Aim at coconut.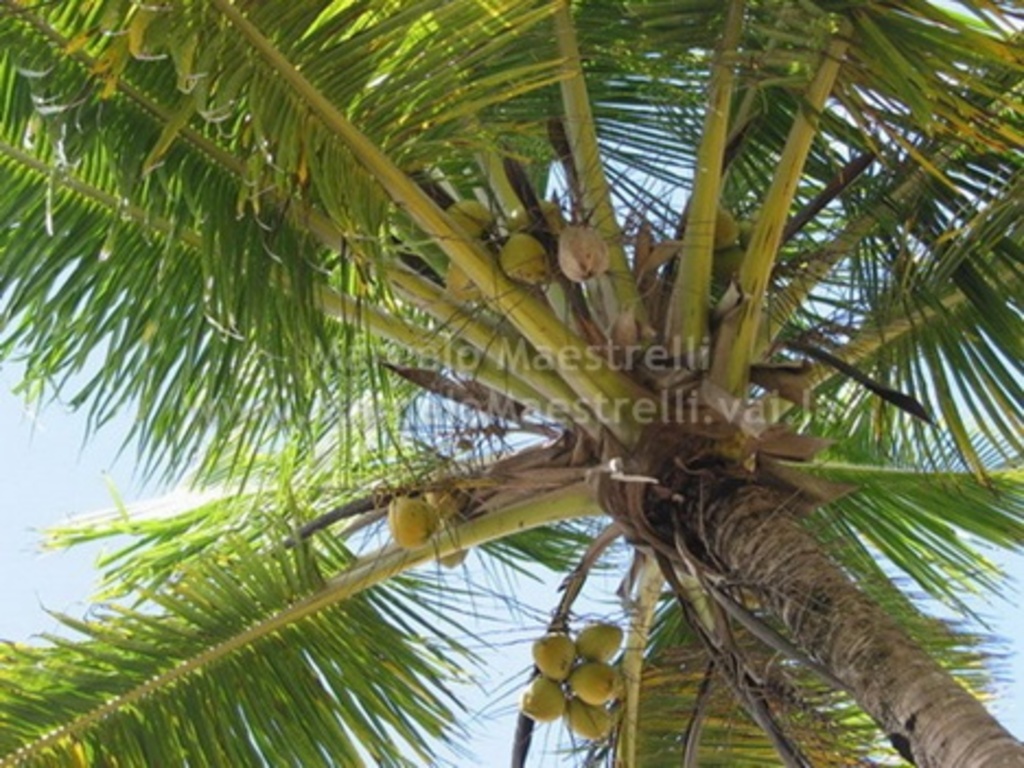
Aimed at (left=431, top=514, right=466, bottom=567).
